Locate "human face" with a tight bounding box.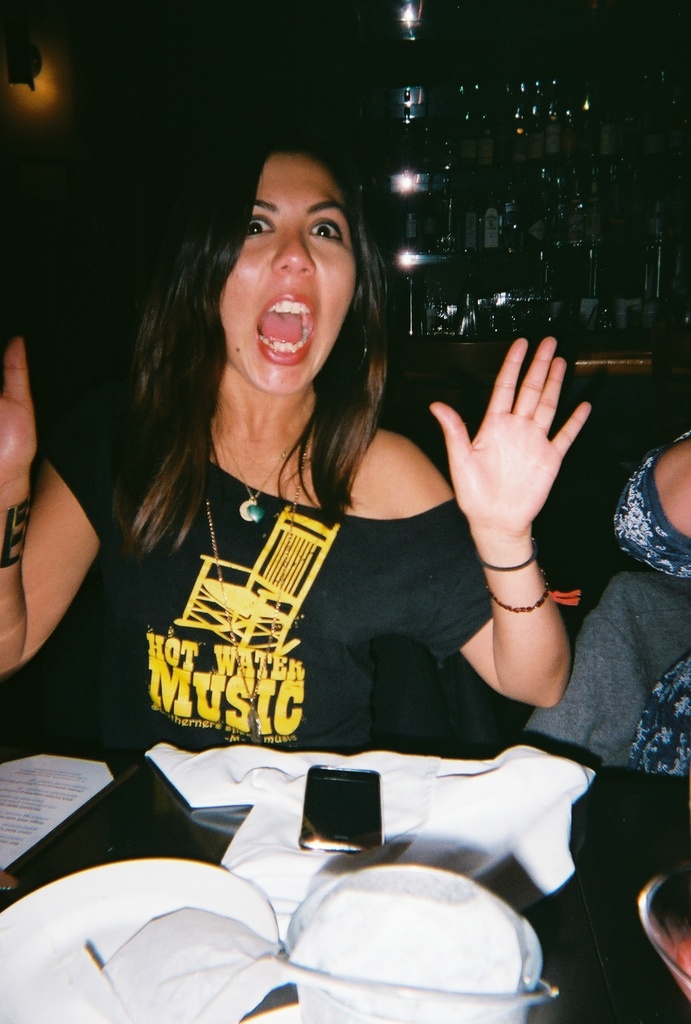
detection(199, 152, 367, 409).
